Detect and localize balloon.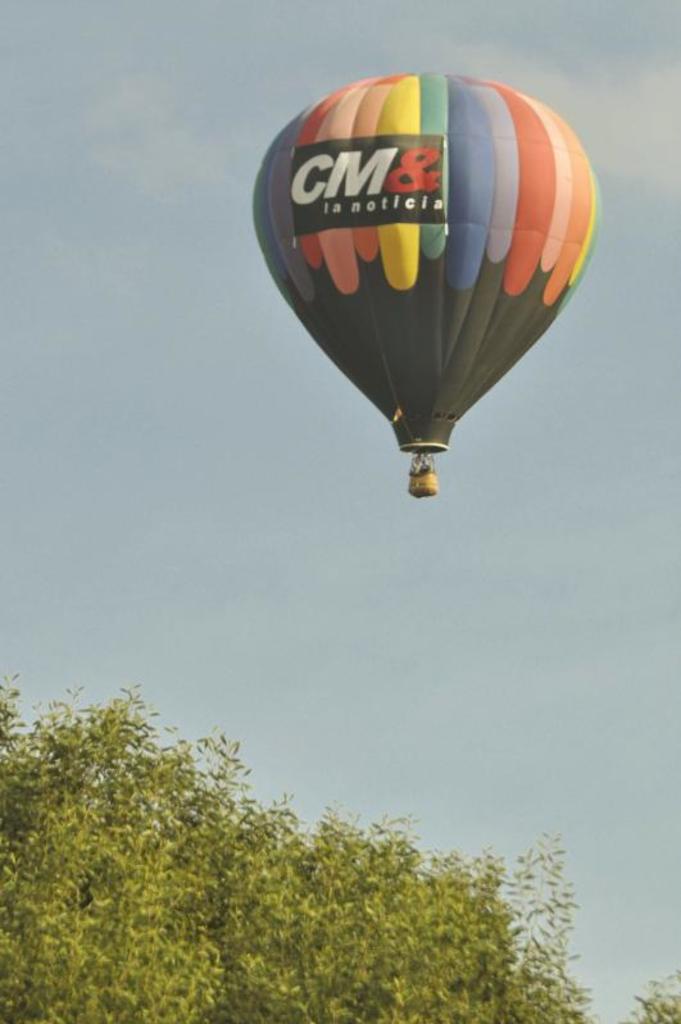
Localized at crop(246, 73, 601, 460).
